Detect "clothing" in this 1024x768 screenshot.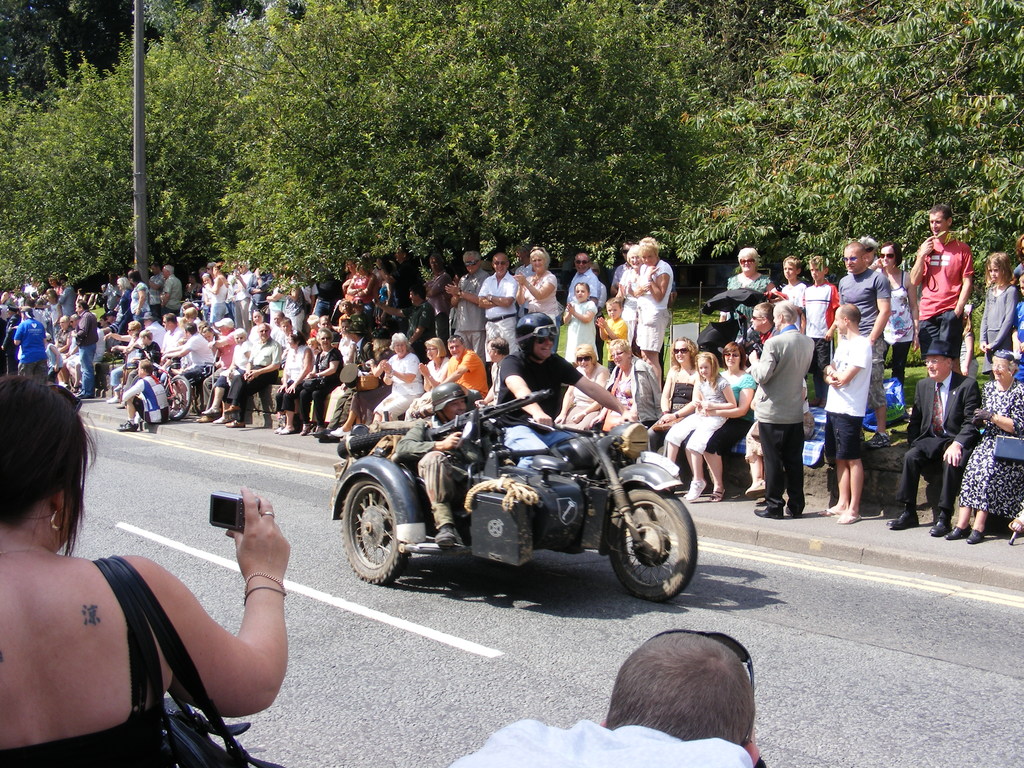
Detection: 0,562,185,767.
